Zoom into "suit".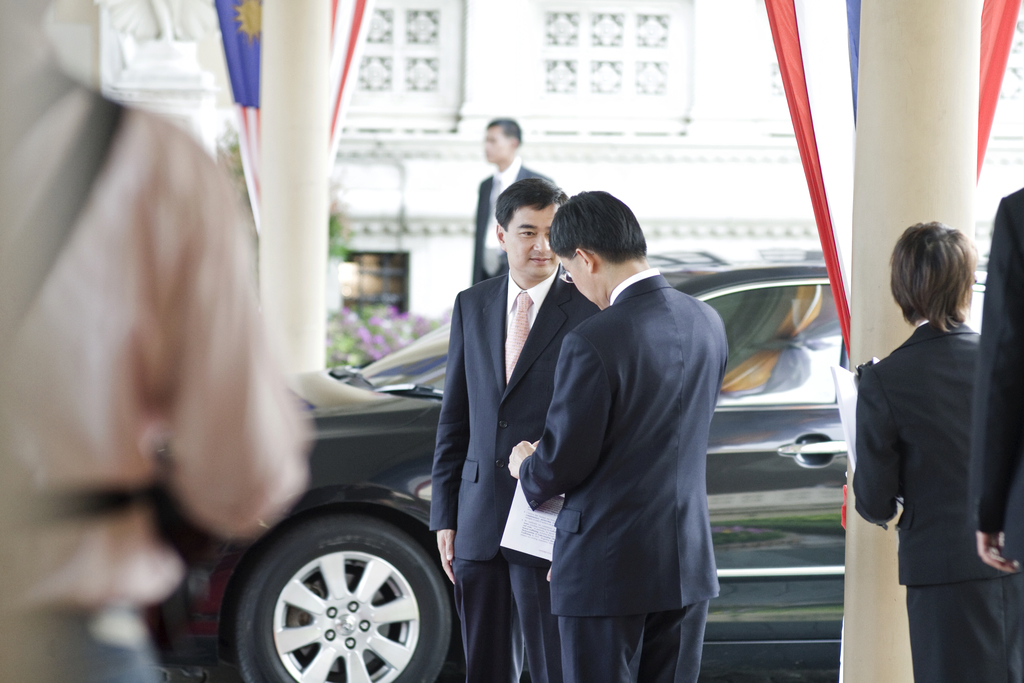
Zoom target: <box>516,267,728,682</box>.
